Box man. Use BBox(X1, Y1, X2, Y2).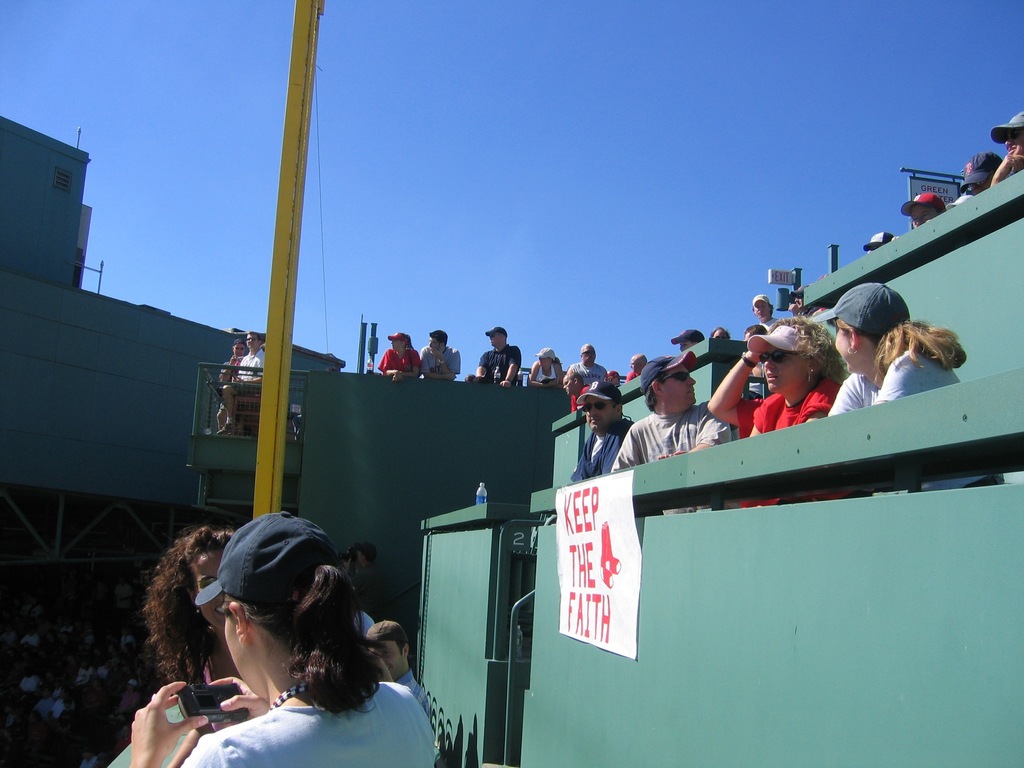
BBox(559, 342, 604, 387).
